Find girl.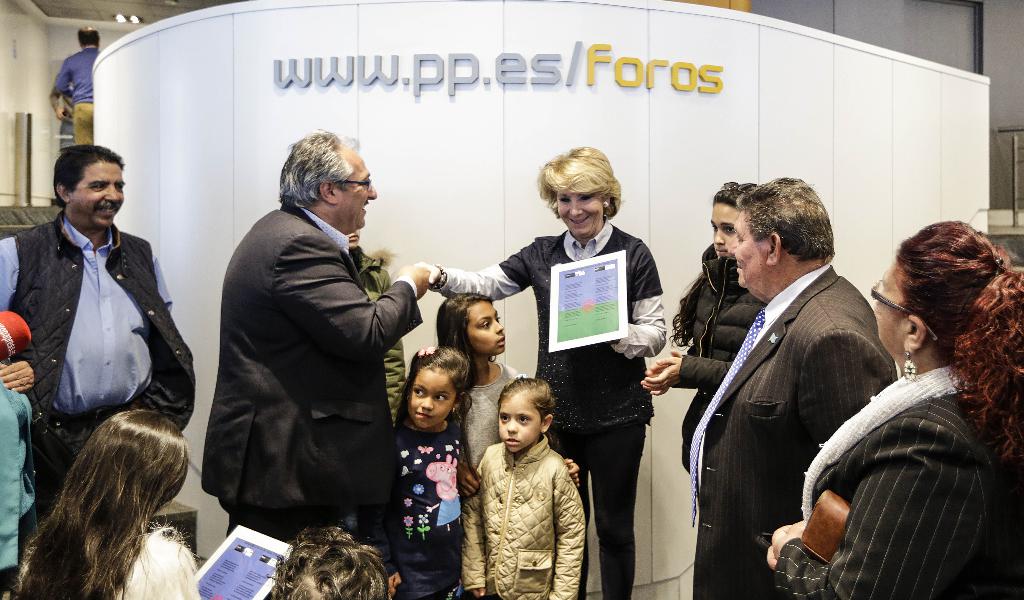
(left=640, top=183, right=769, bottom=499).
